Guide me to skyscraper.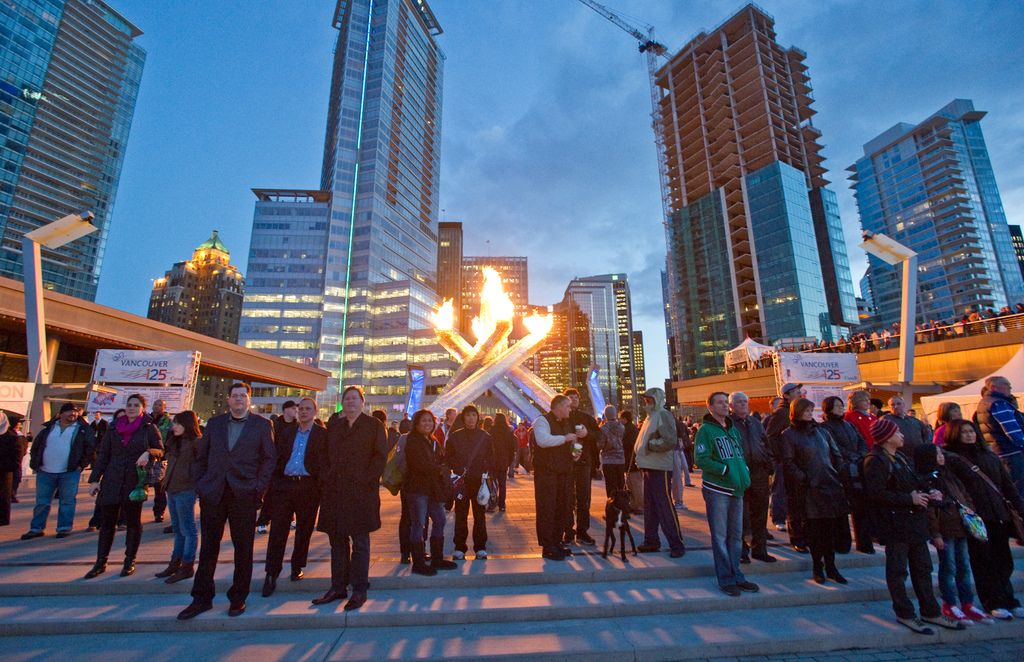
Guidance: <region>566, 268, 650, 411</region>.
